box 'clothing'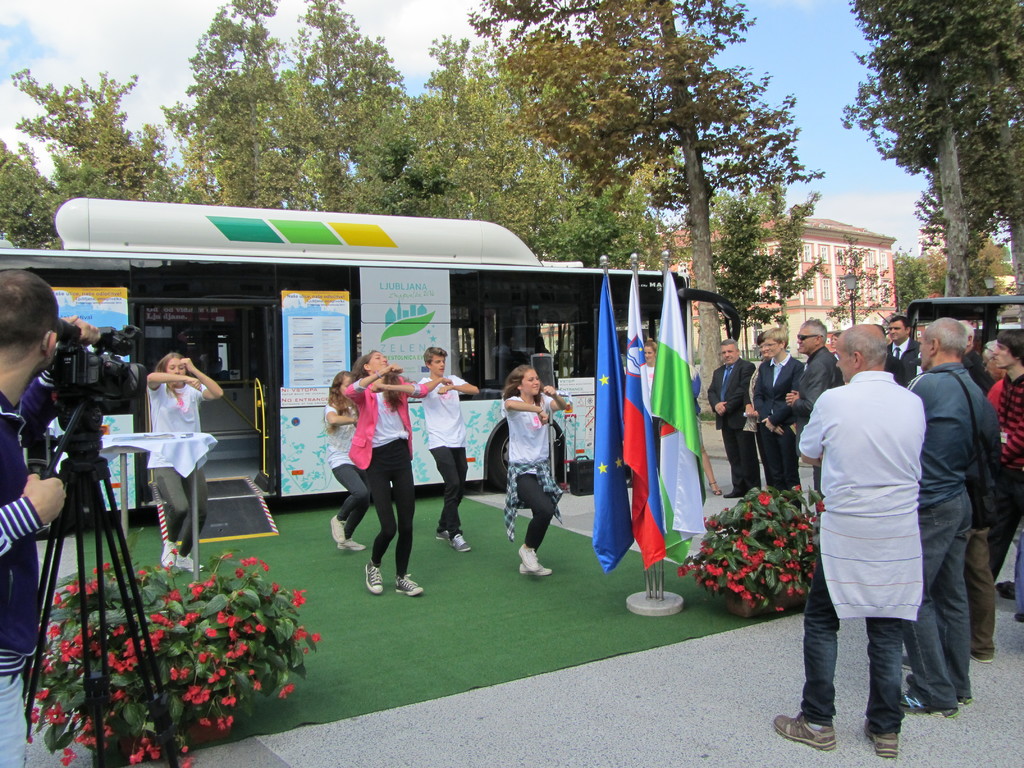
box(413, 372, 474, 507)
